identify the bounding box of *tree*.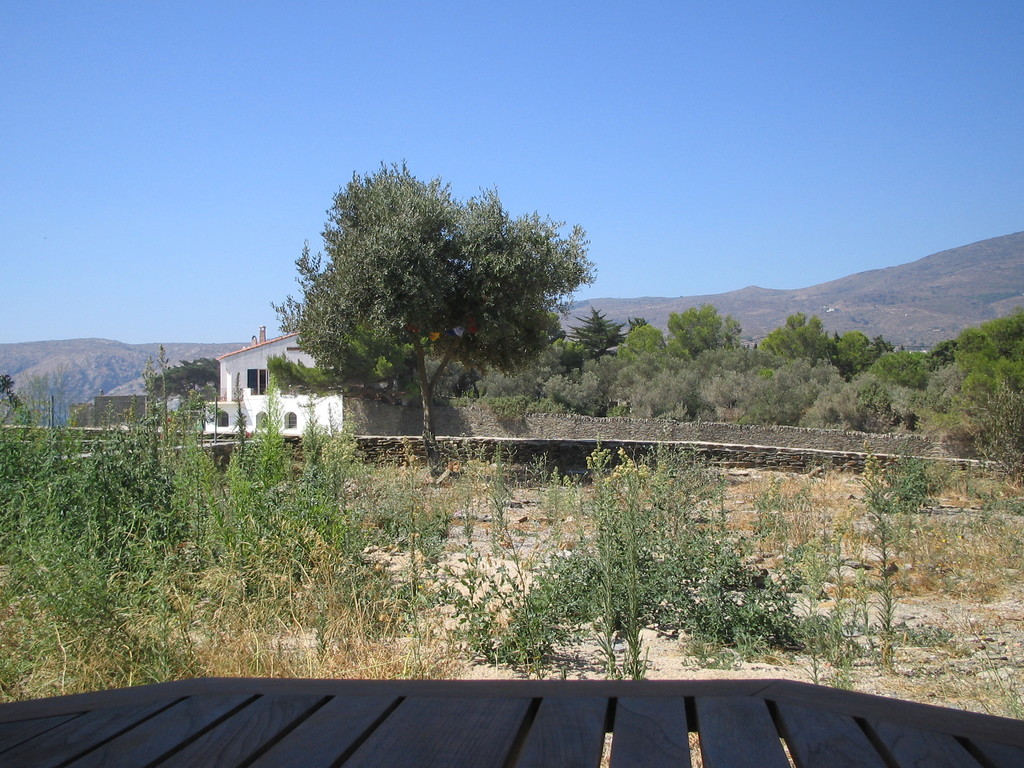
crop(151, 358, 218, 400).
